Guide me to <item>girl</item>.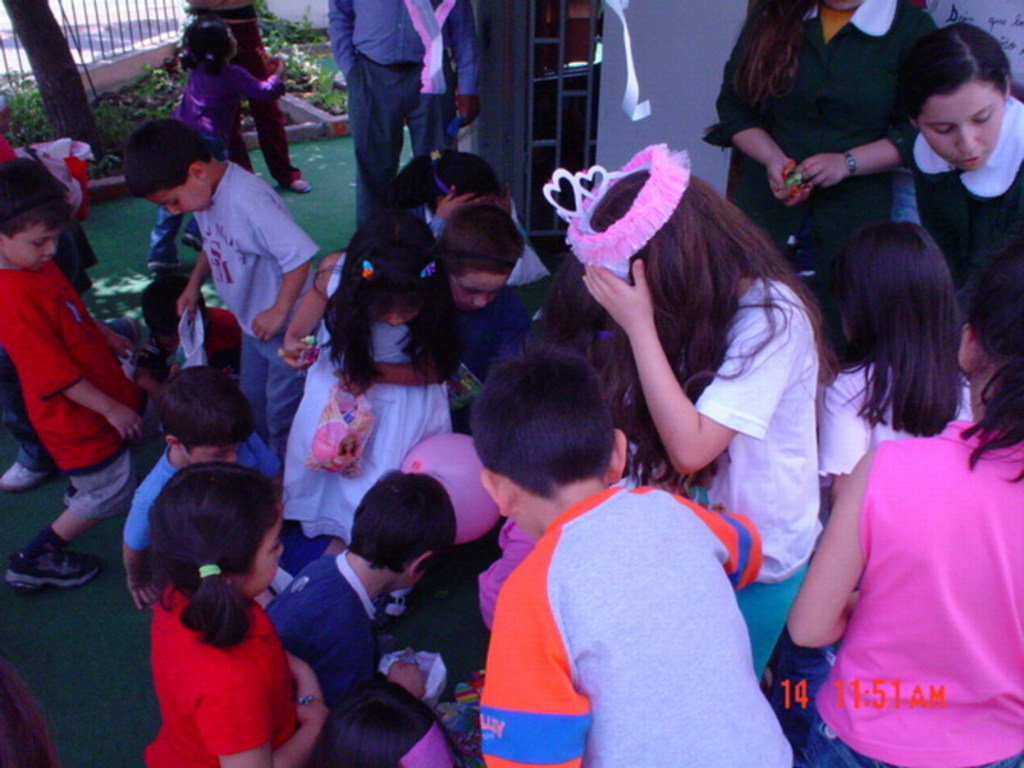
Guidance: locate(131, 465, 326, 767).
